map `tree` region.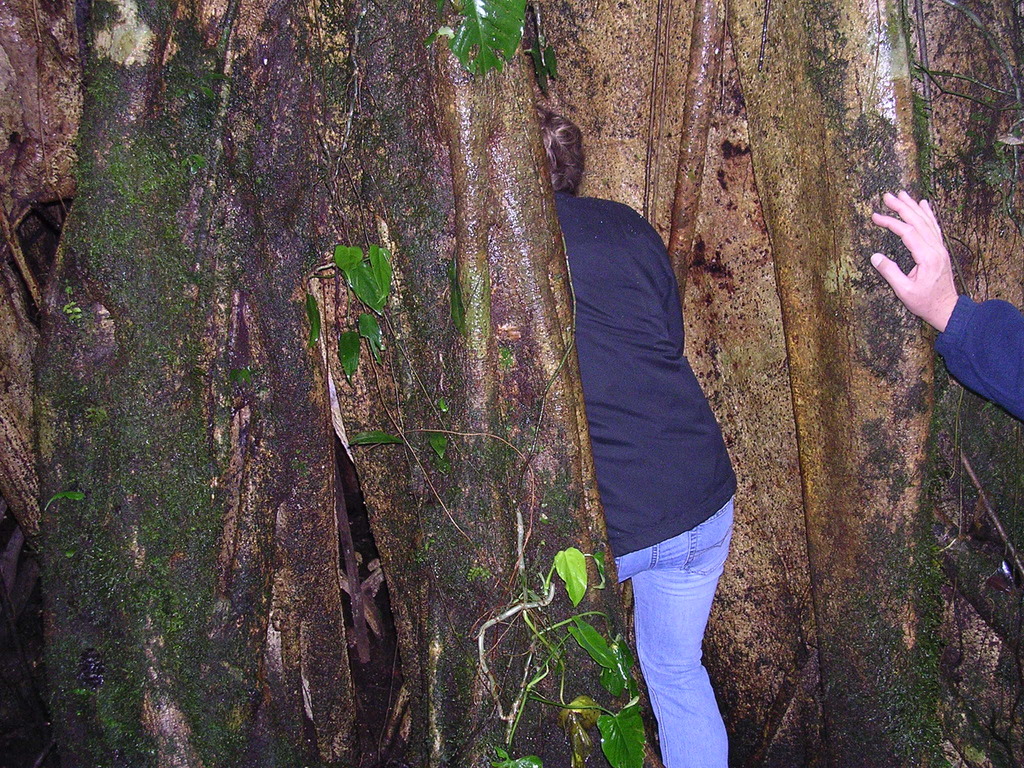
Mapped to <region>11, 0, 844, 719</region>.
